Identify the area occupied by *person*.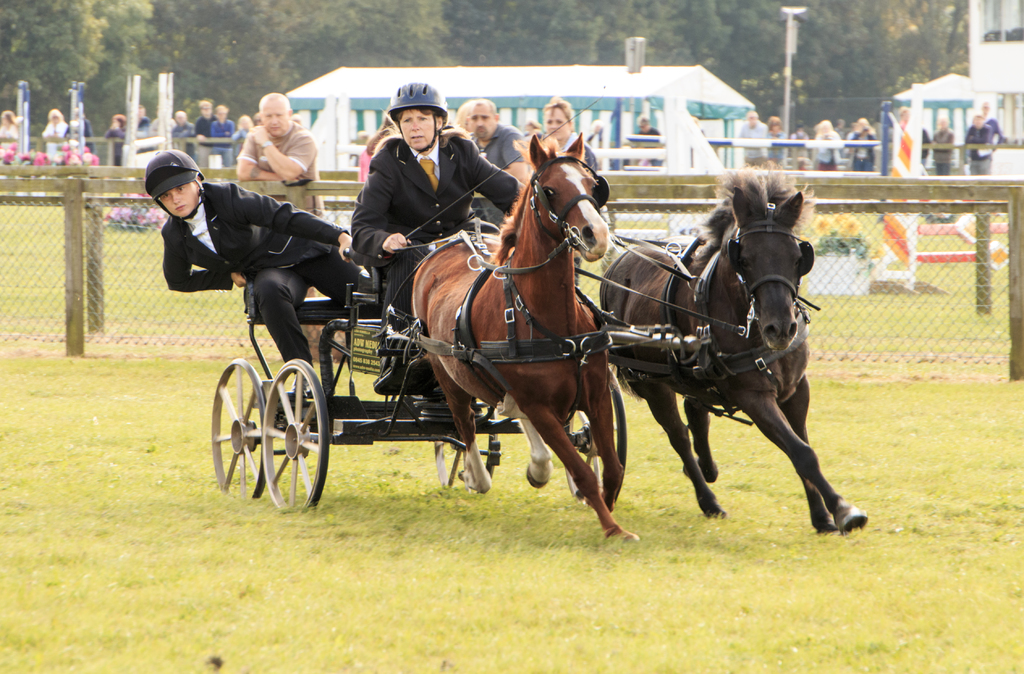
Area: rect(132, 156, 366, 372).
